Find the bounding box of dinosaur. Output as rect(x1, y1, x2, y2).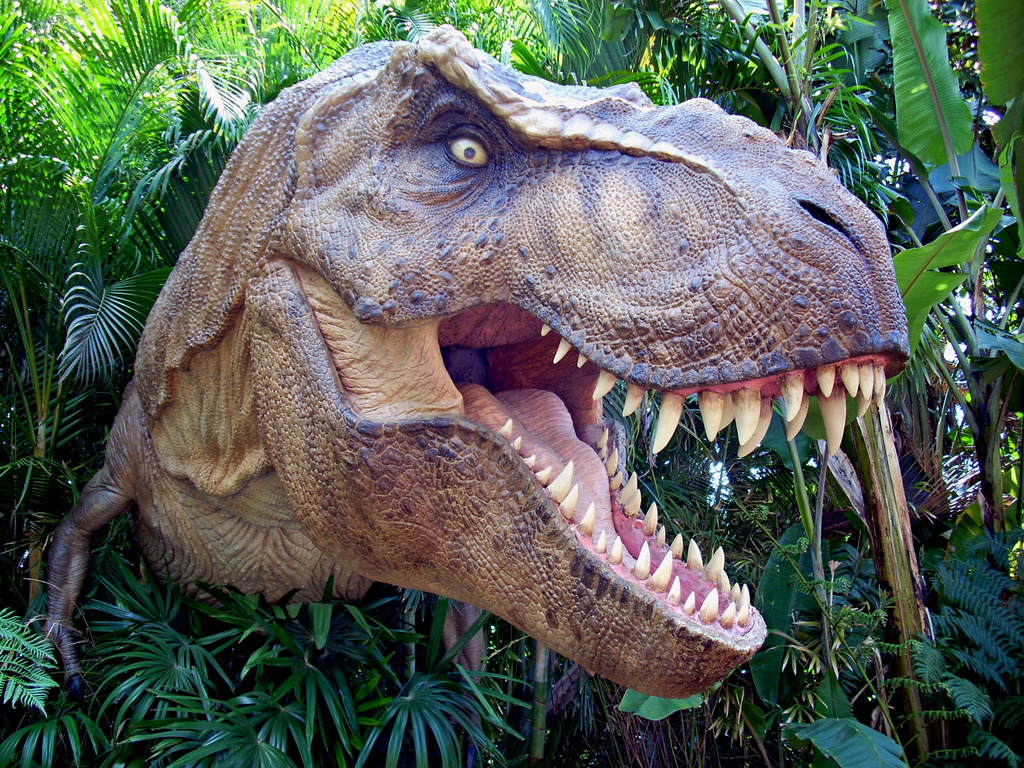
rect(68, 42, 909, 761).
